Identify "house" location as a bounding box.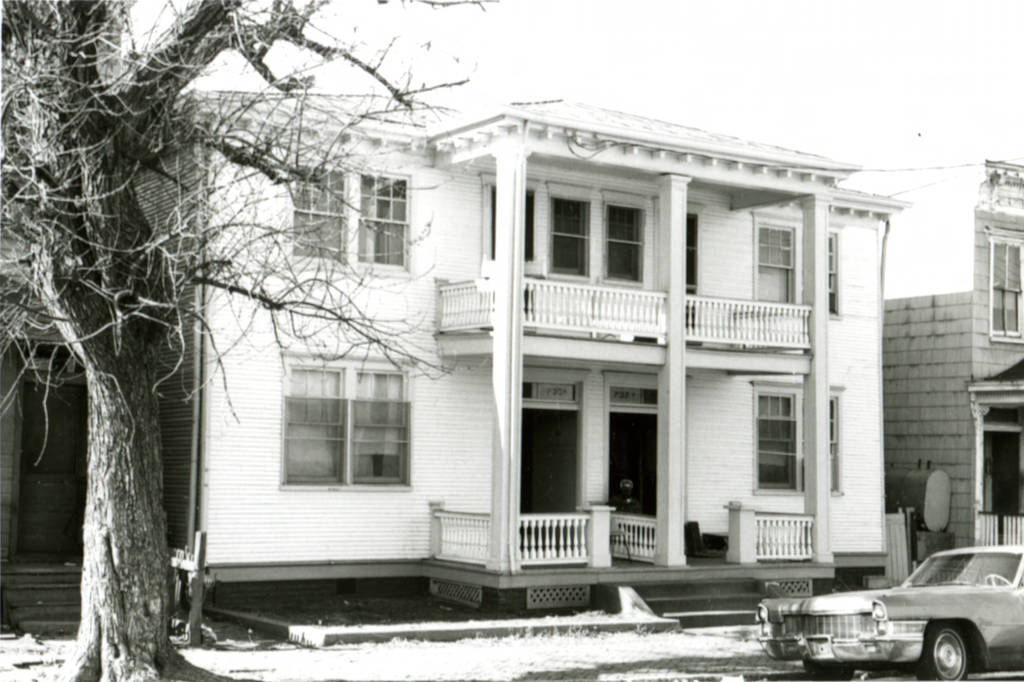
{"x1": 880, "y1": 163, "x2": 1012, "y2": 563}.
